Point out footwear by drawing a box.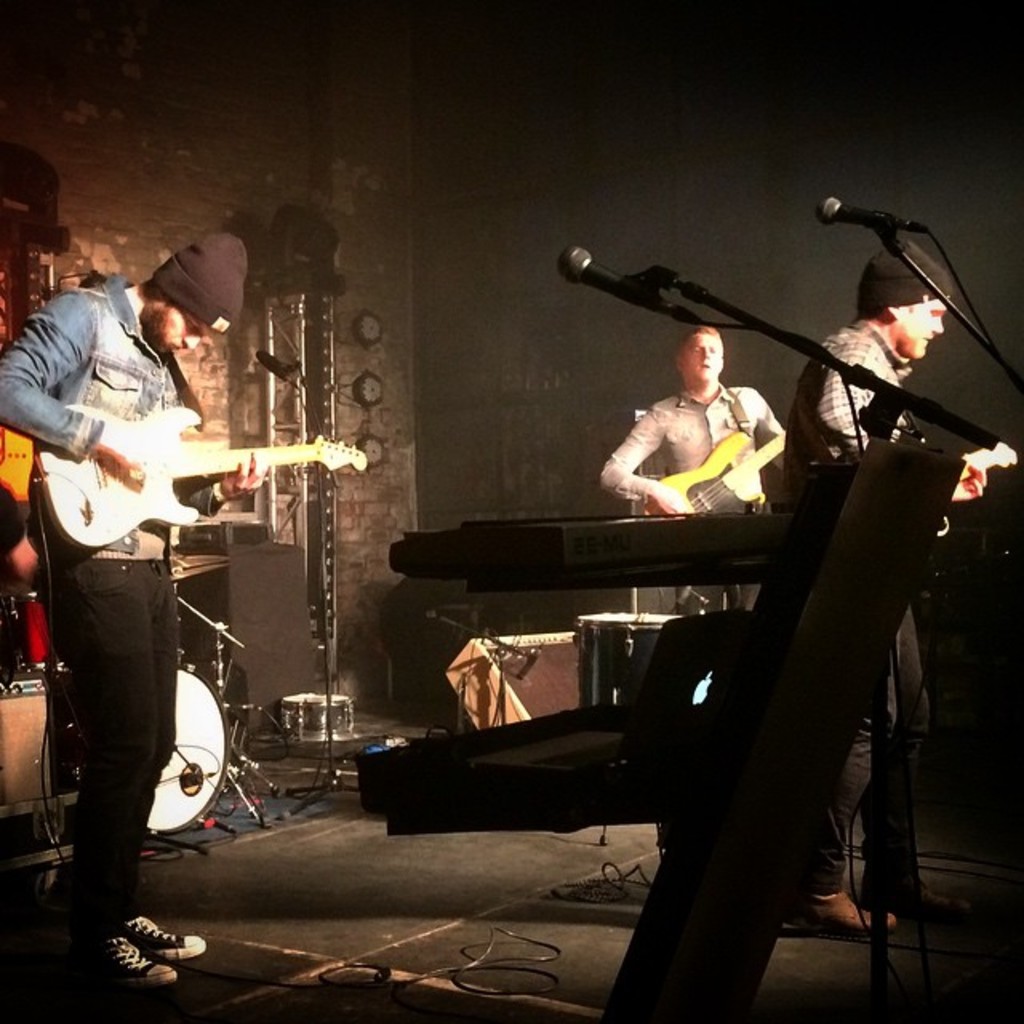
885 882 971 923.
